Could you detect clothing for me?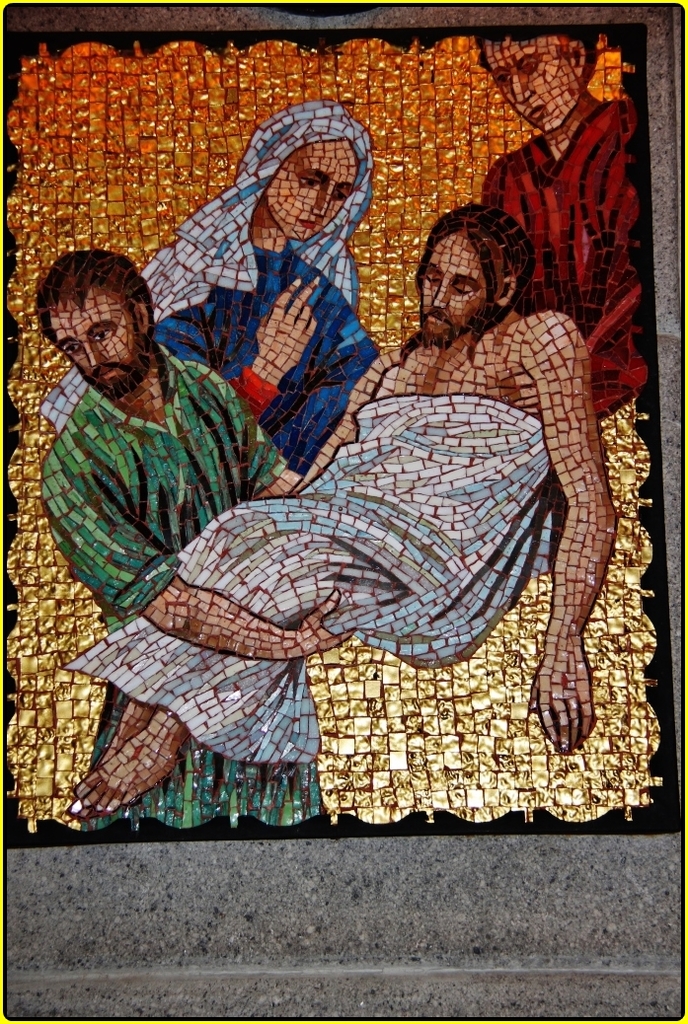
Detection result: [x1=72, y1=390, x2=577, y2=766].
